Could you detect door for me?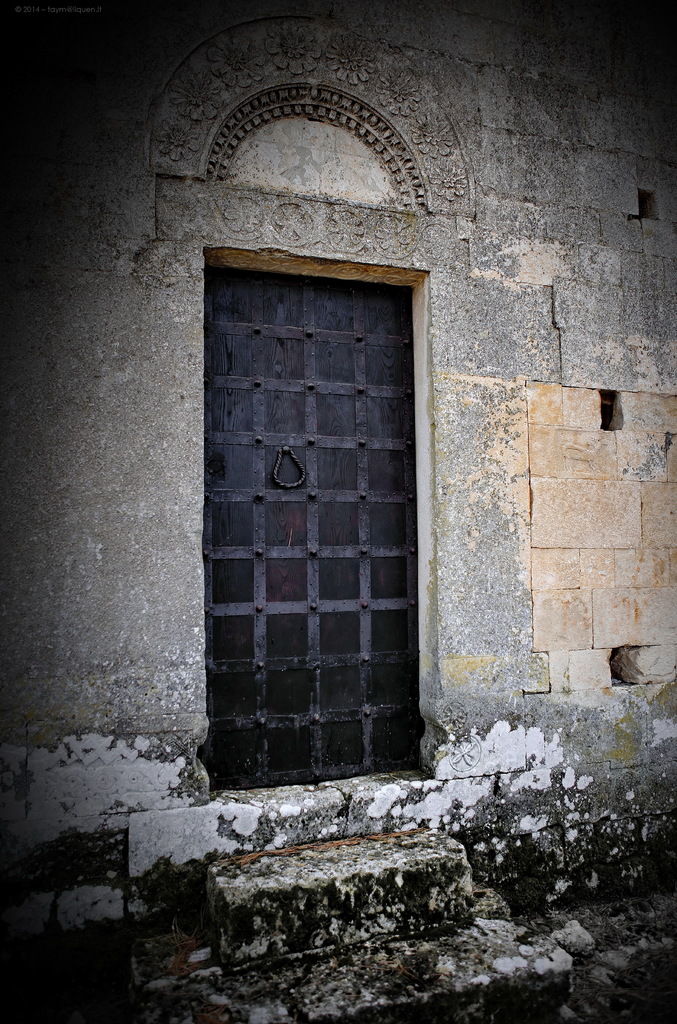
Detection result: <region>218, 227, 413, 786</region>.
